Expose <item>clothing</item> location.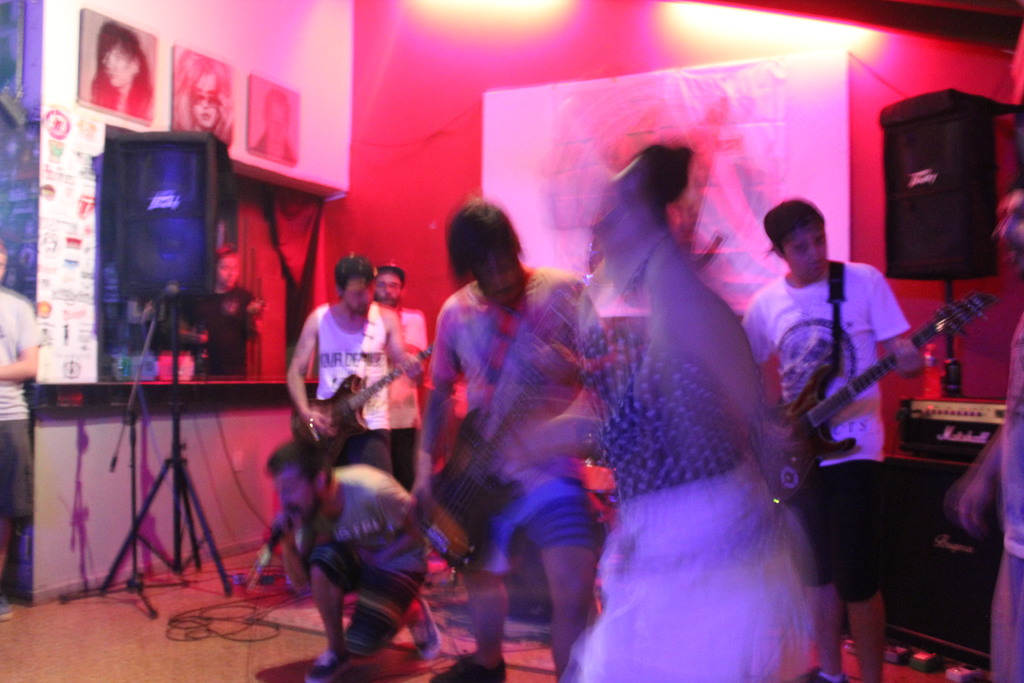
Exposed at 290, 457, 447, 649.
